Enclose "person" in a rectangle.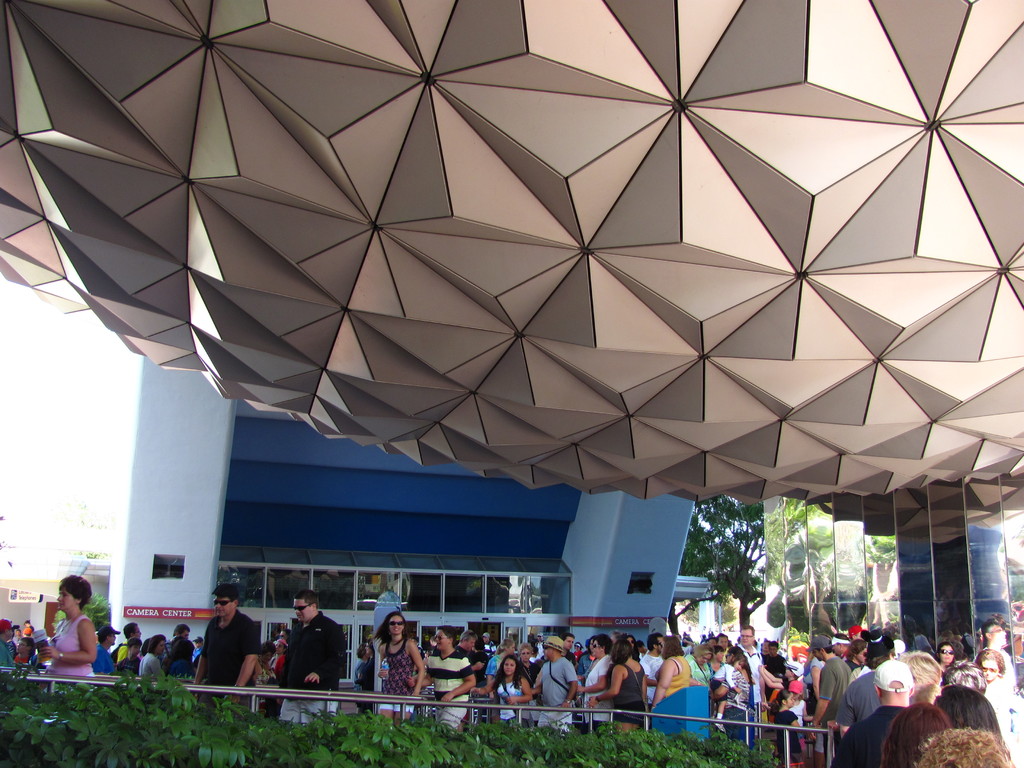
(807,636,852,746).
